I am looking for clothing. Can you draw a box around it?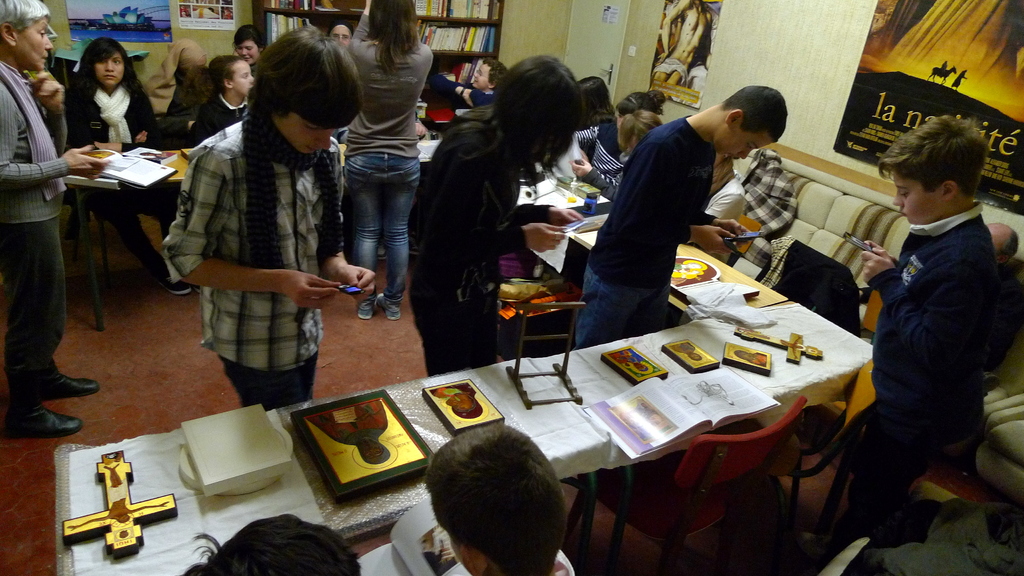
Sure, the bounding box is box(572, 119, 720, 354).
